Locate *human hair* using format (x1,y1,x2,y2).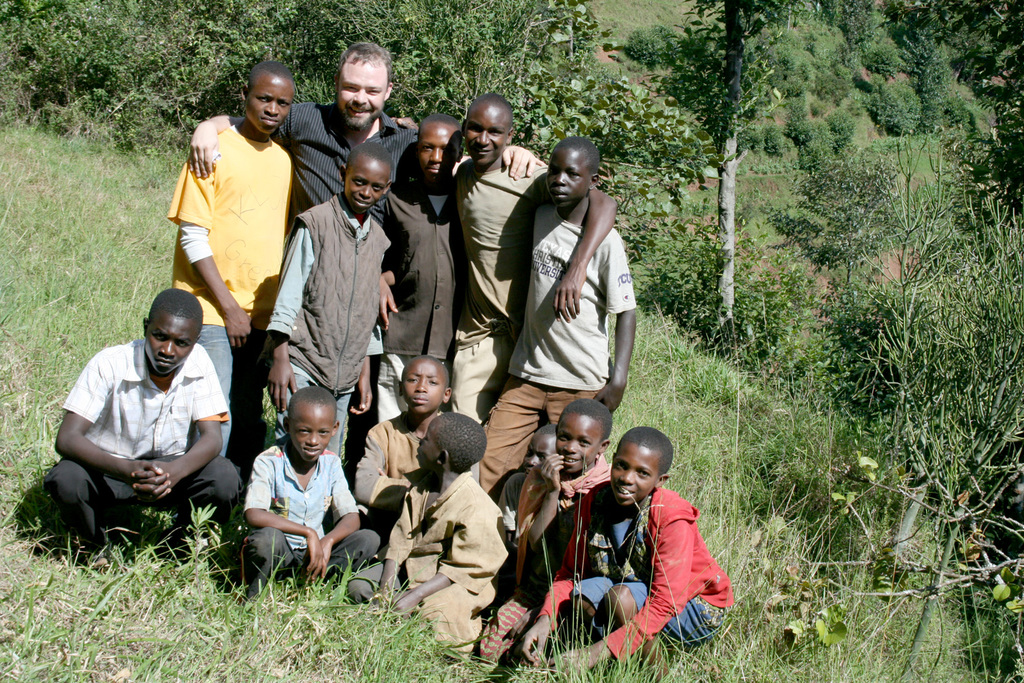
(286,383,338,425).
